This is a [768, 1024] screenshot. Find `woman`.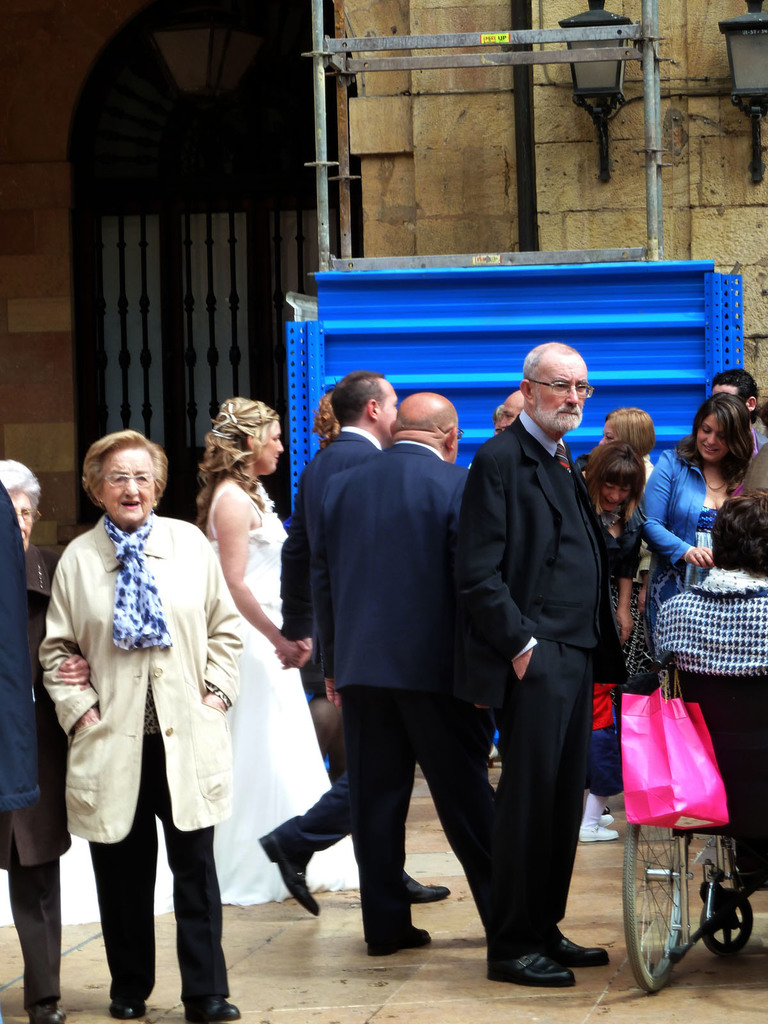
Bounding box: bbox=[0, 455, 80, 1019].
